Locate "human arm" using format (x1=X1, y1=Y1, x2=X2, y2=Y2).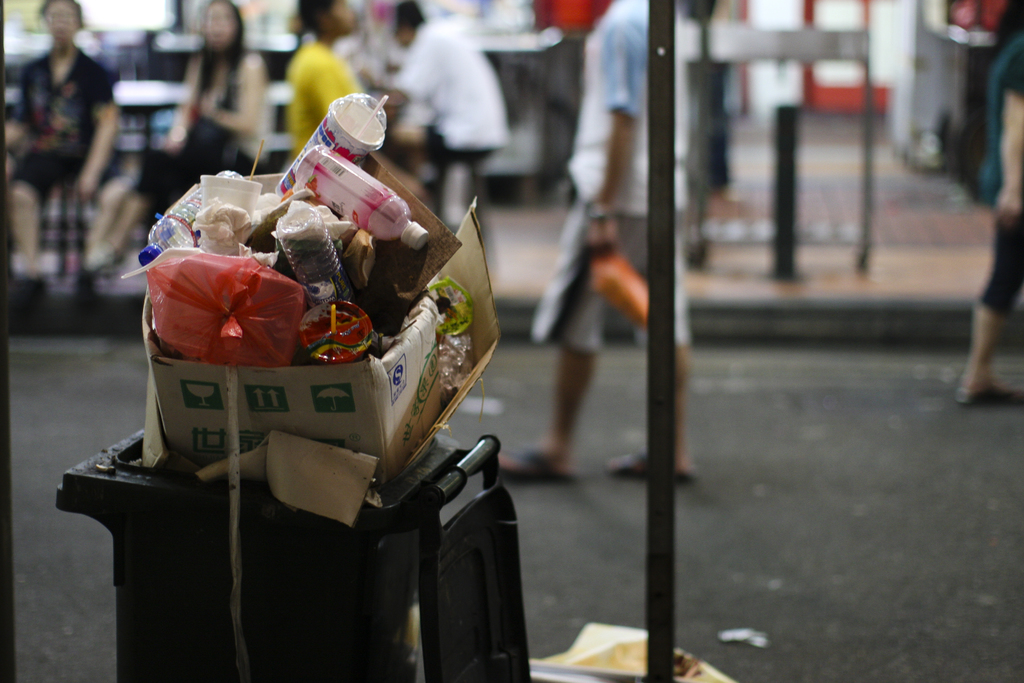
(x1=996, y1=45, x2=1023, y2=224).
